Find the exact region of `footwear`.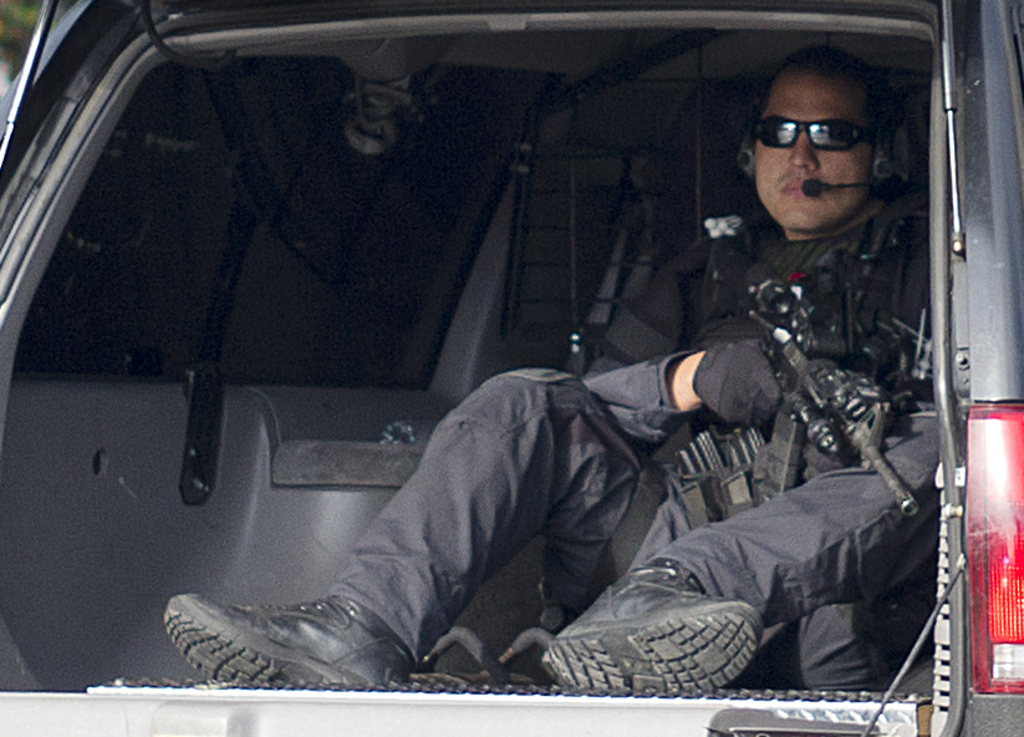
Exact region: 163/586/414/691.
